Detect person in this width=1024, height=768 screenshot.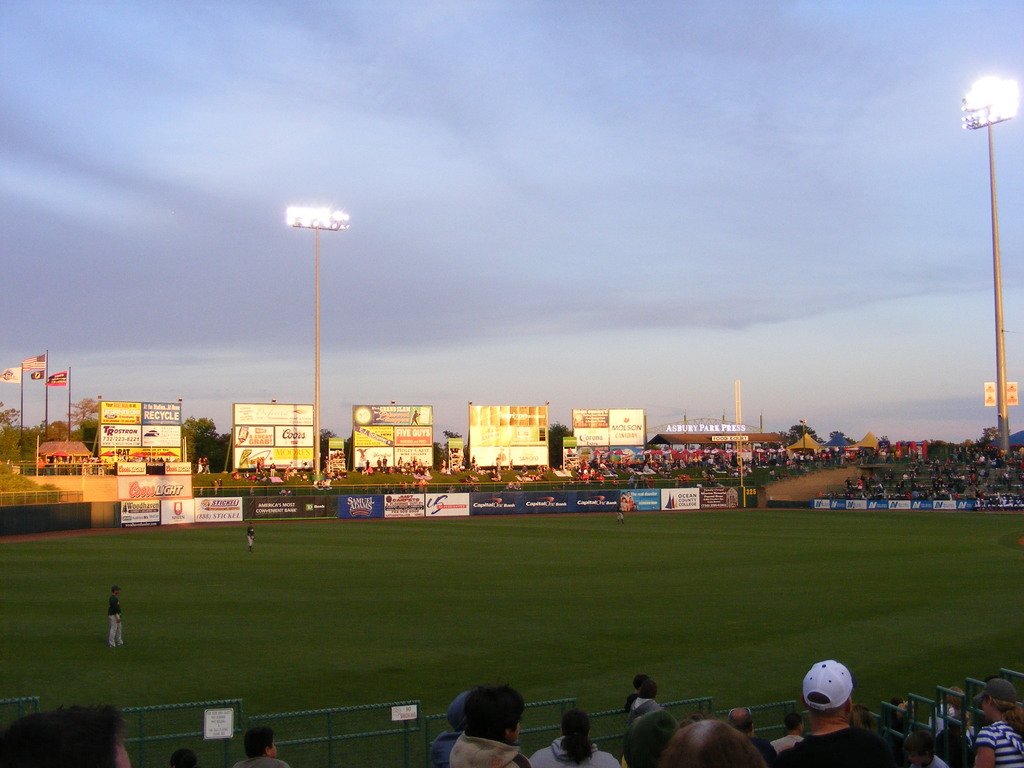
Detection: 889 700 920 737.
